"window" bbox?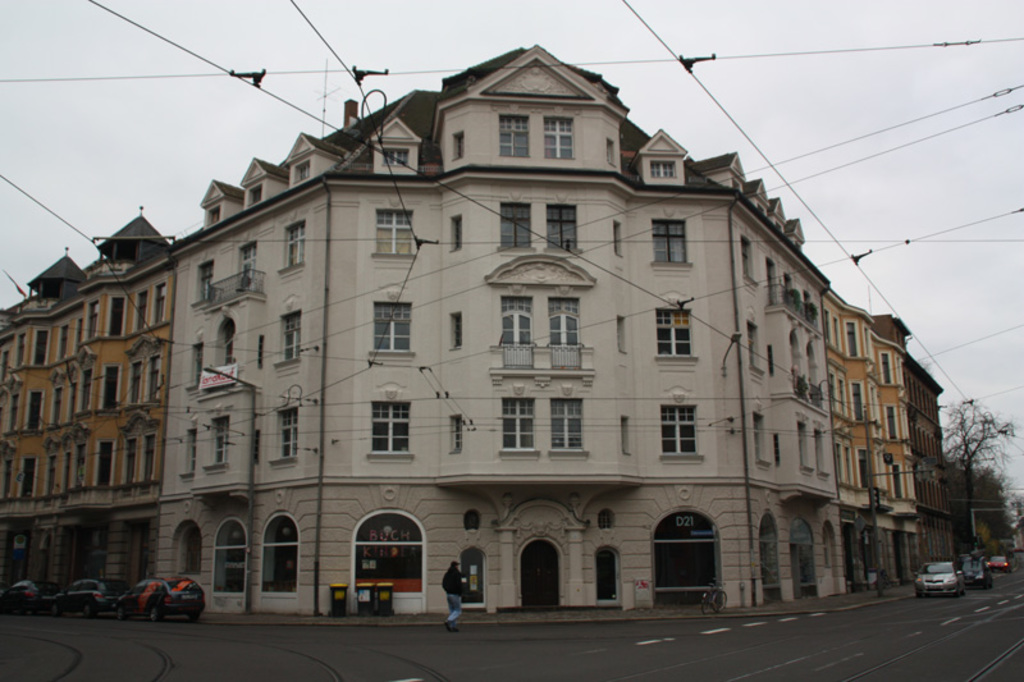
<region>449, 219, 465, 251</region>
